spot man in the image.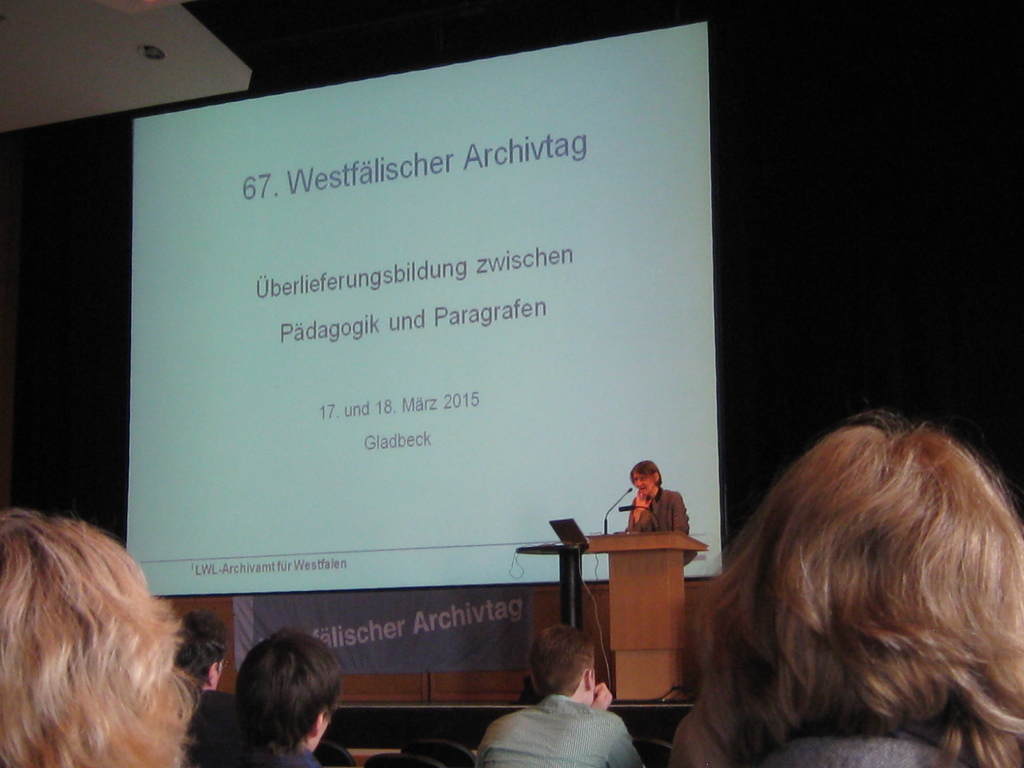
man found at detection(481, 637, 641, 765).
